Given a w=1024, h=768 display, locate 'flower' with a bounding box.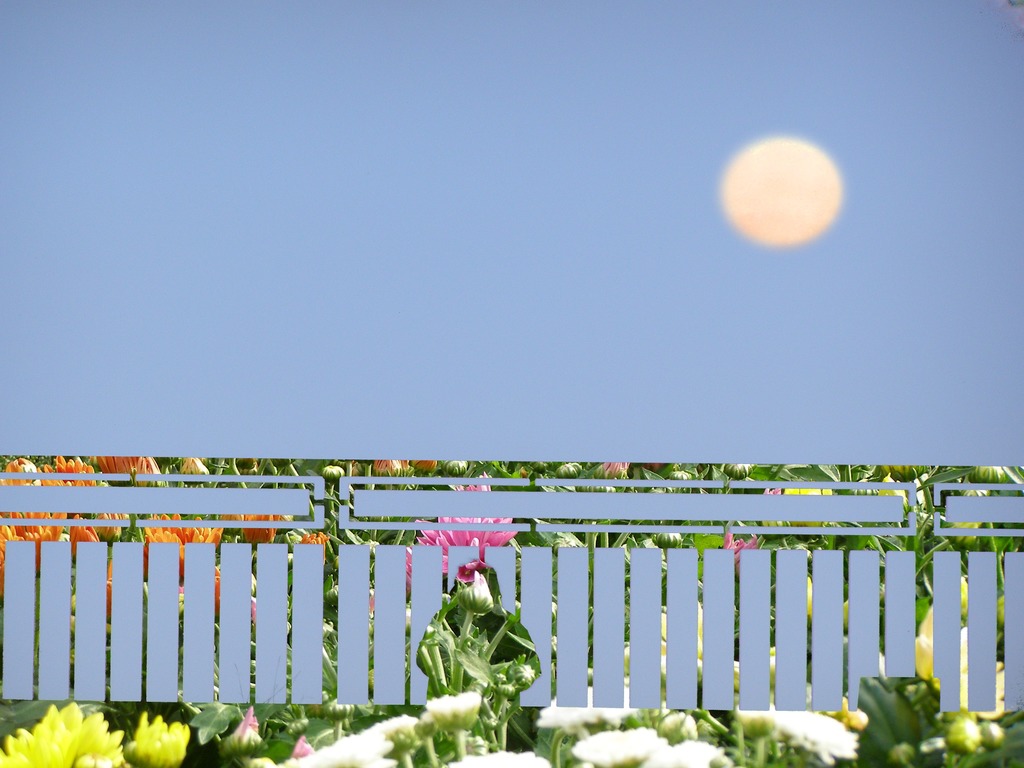
Located: {"left": 849, "top": 707, "right": 871, "bottom": 733}.
